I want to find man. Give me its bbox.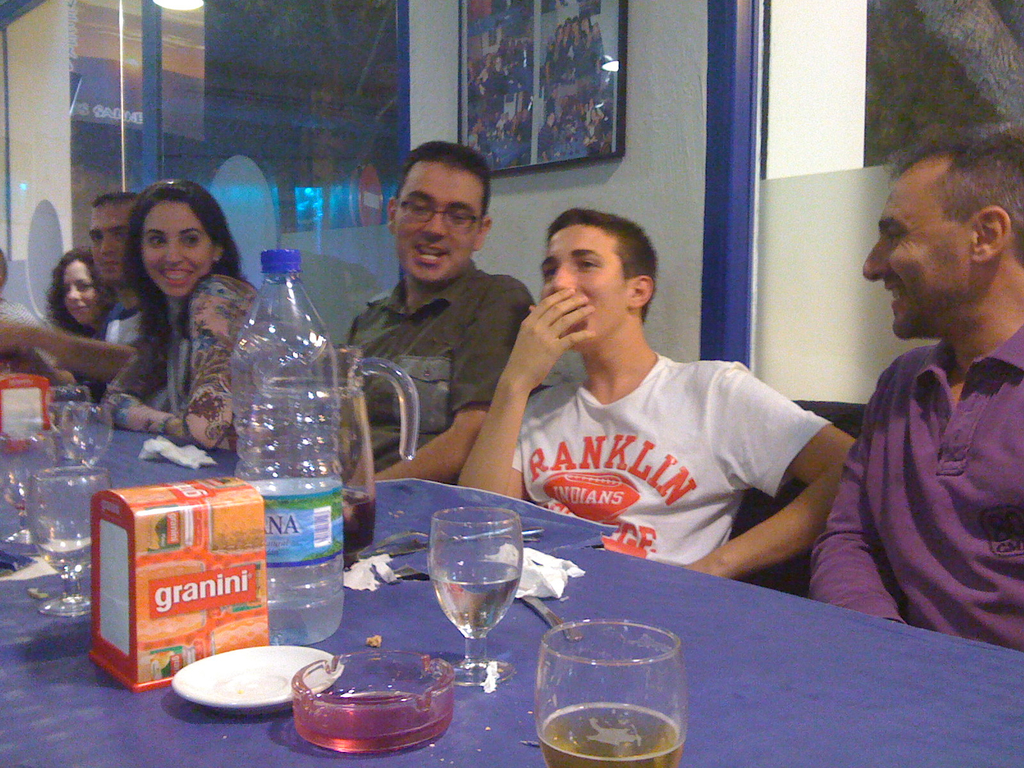
crop(537, 111, 554, 163).
